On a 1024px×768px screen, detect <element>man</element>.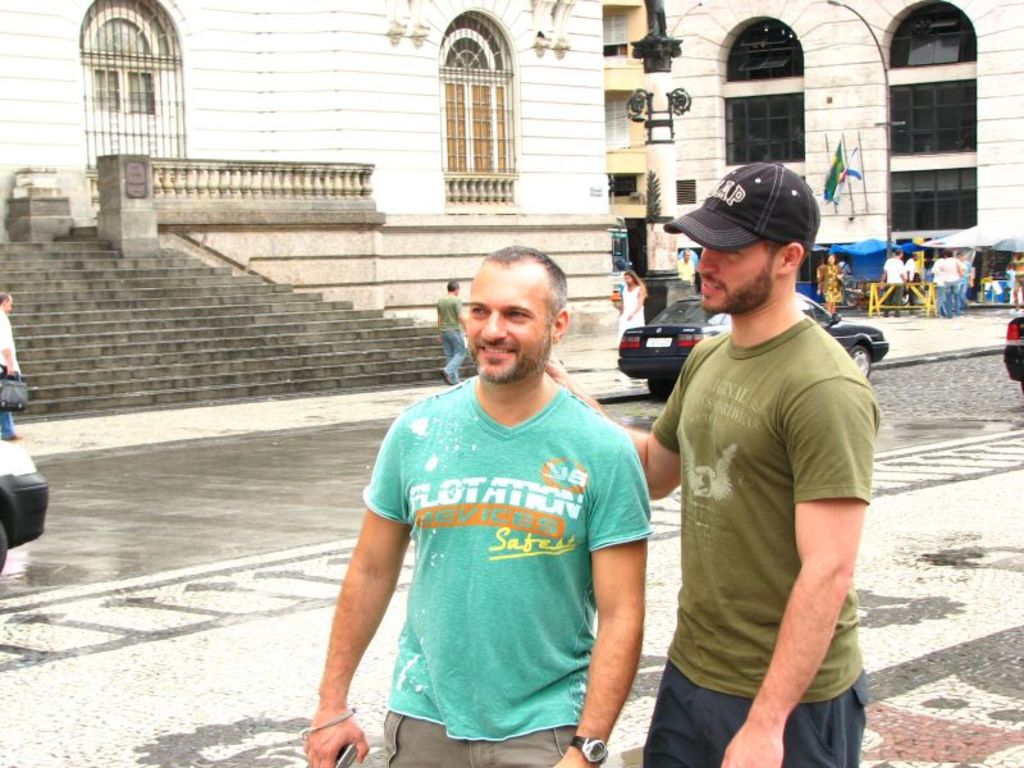
[x1=677, y1=248, x2=698, y2=284].
